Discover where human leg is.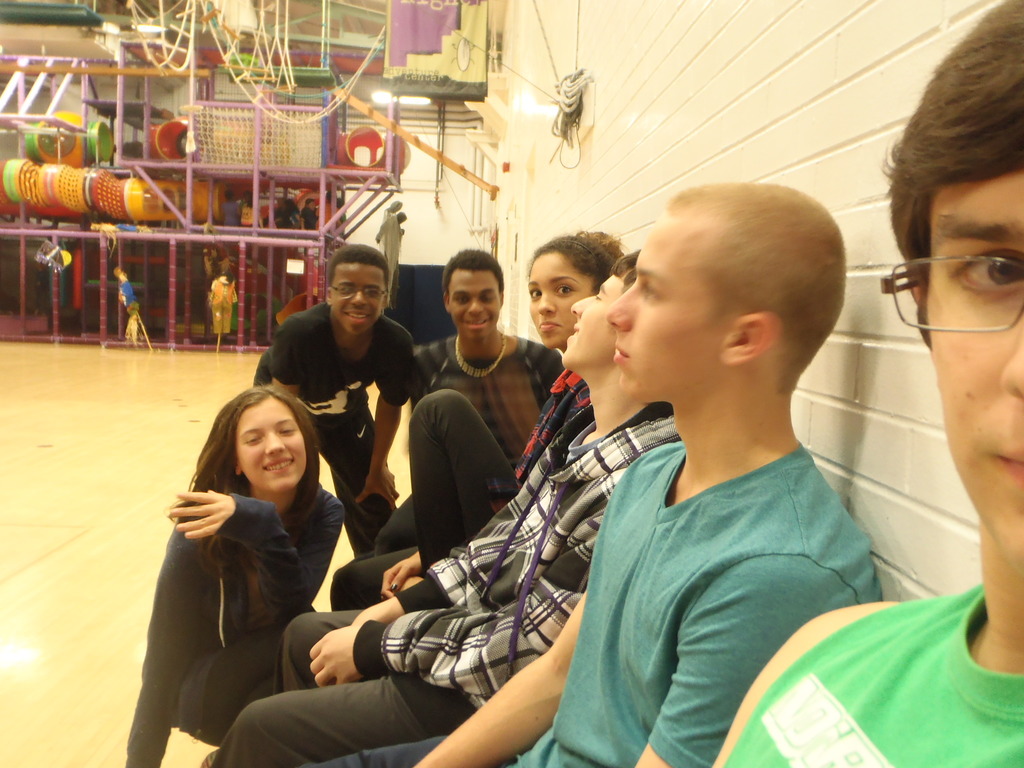
Discovered at {"left": 323, "top": 734, "right": 445, "bottom": 767}.
